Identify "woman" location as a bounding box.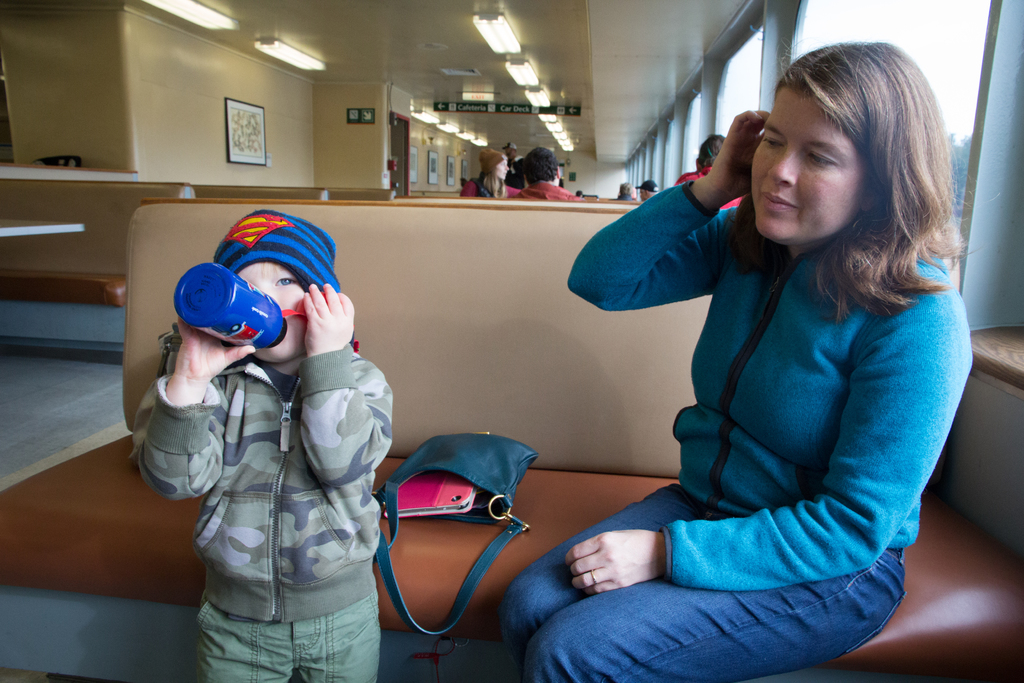
box=[612, 182, 634, 202].
